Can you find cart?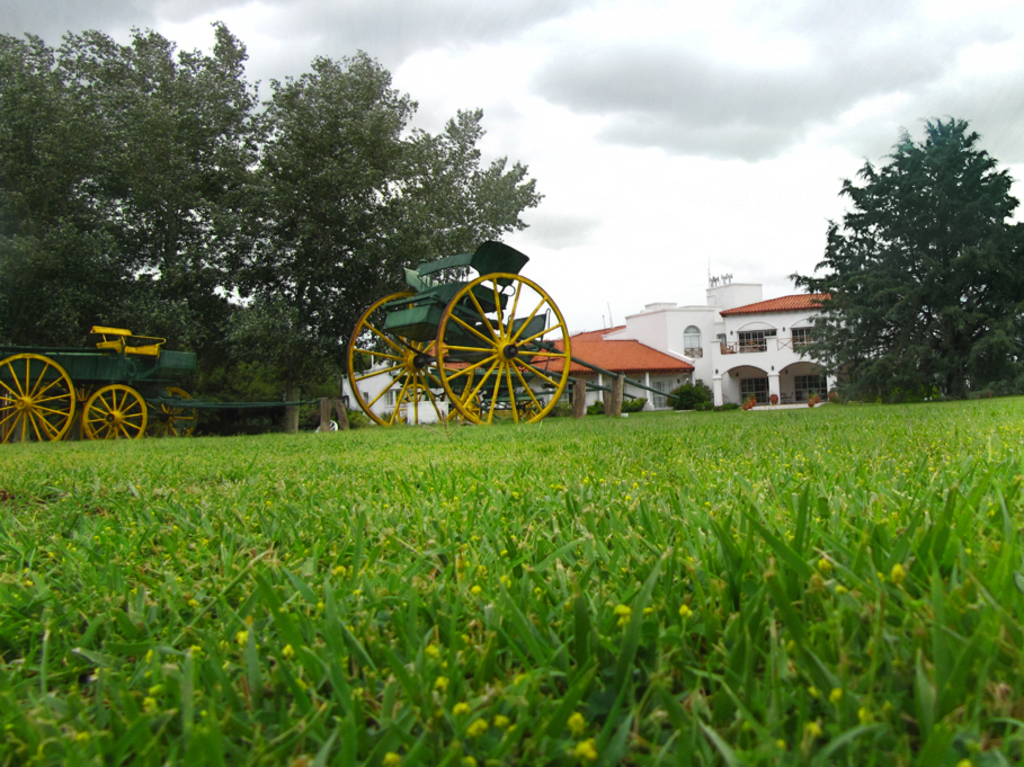
Yes, bounding box: 348/241/683/430.
